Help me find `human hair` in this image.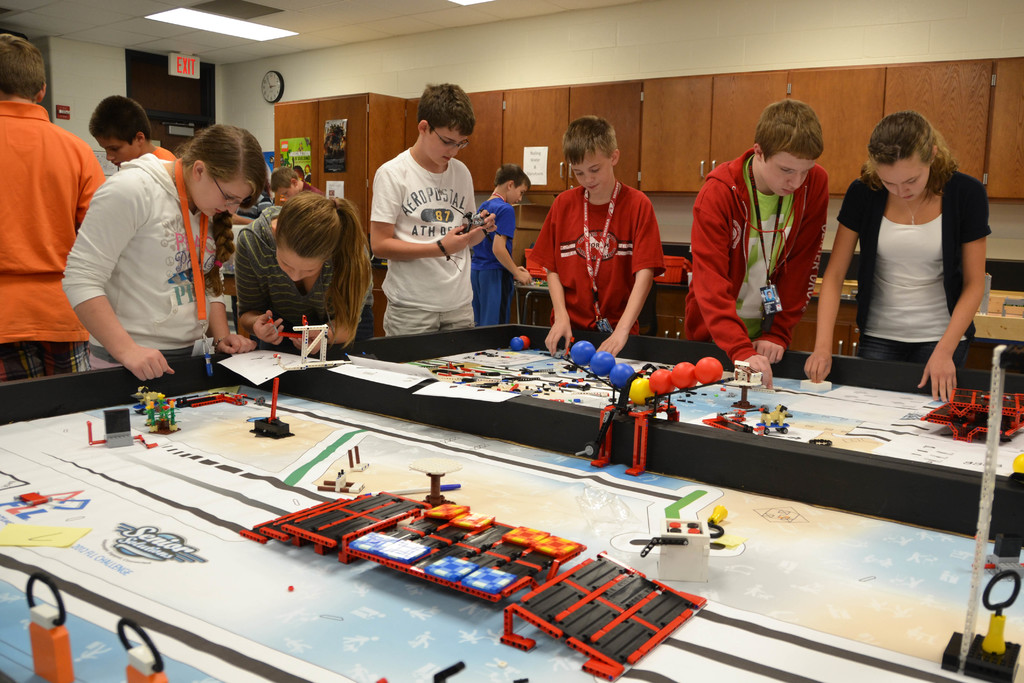
Found it: [left=272, top=188, right=373, bottom=349].
